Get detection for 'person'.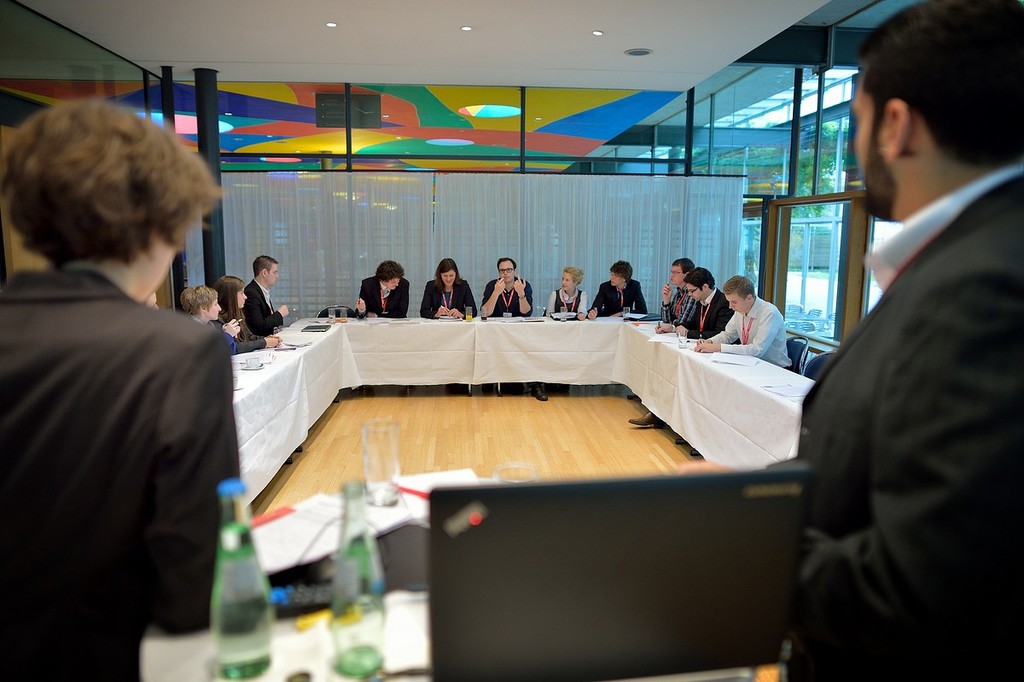
Detection: 783:0:1023:681.
